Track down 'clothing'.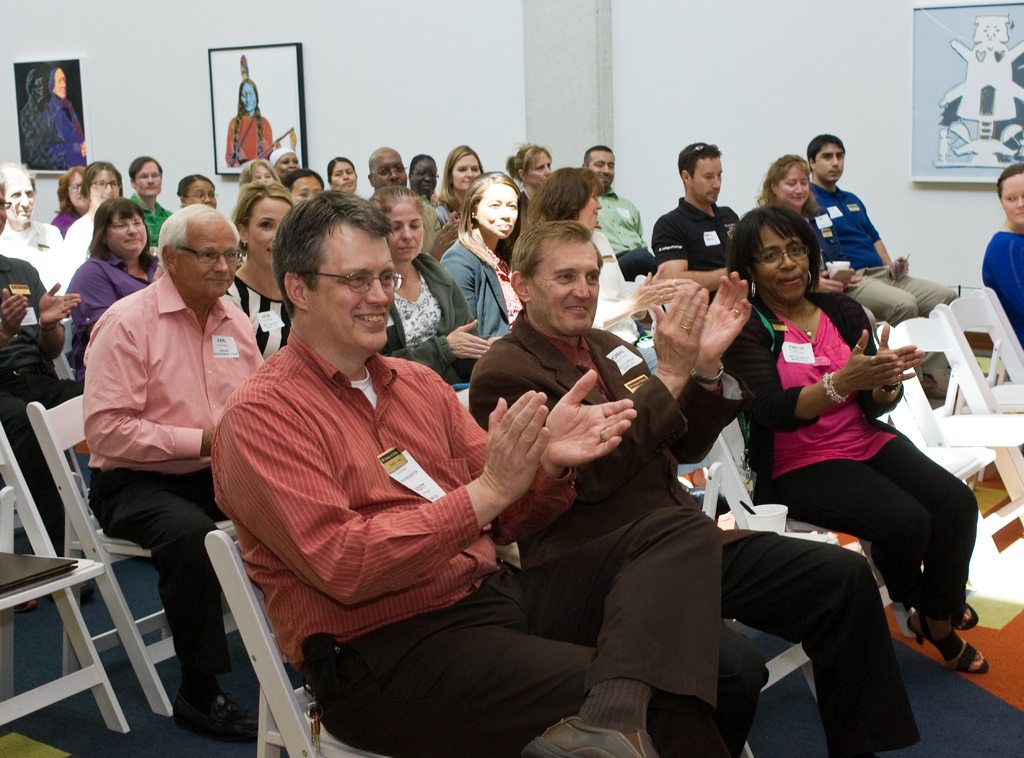
Tracked to region(74, 240, 152, 366).
